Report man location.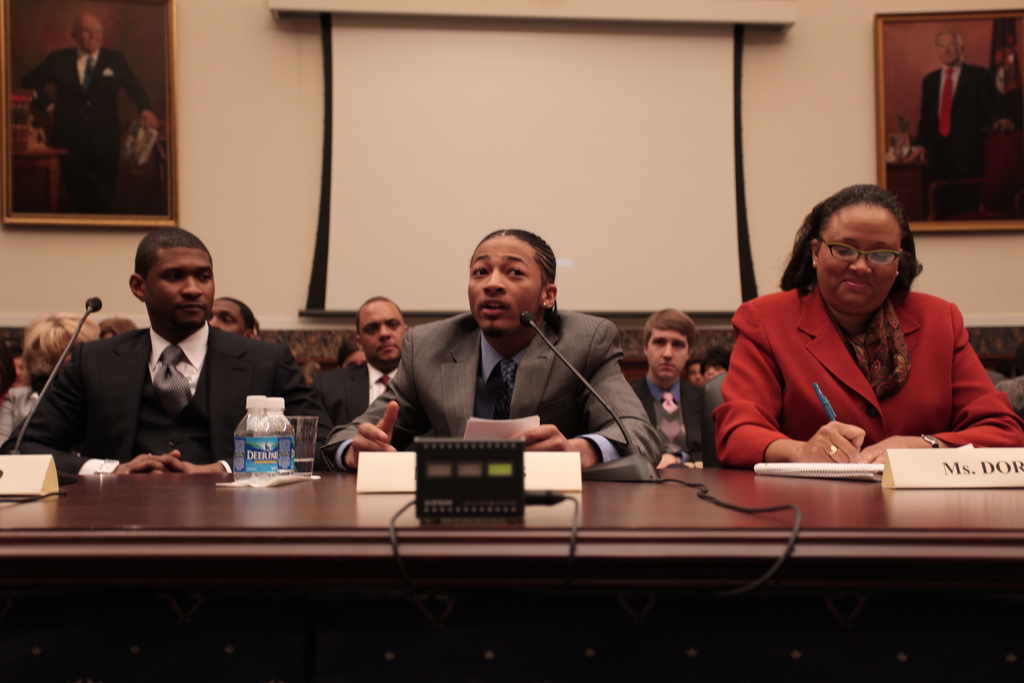
Report: Rect(314, 229, 662, 457).
